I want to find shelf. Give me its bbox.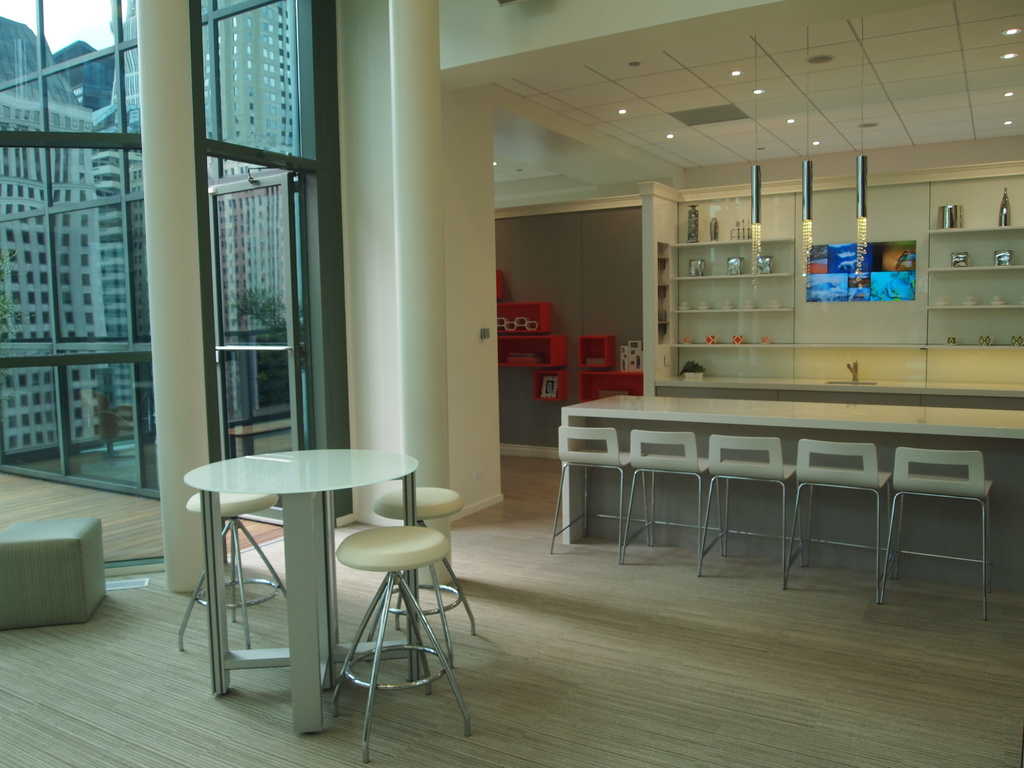
region(577, 372, 646, 396).
